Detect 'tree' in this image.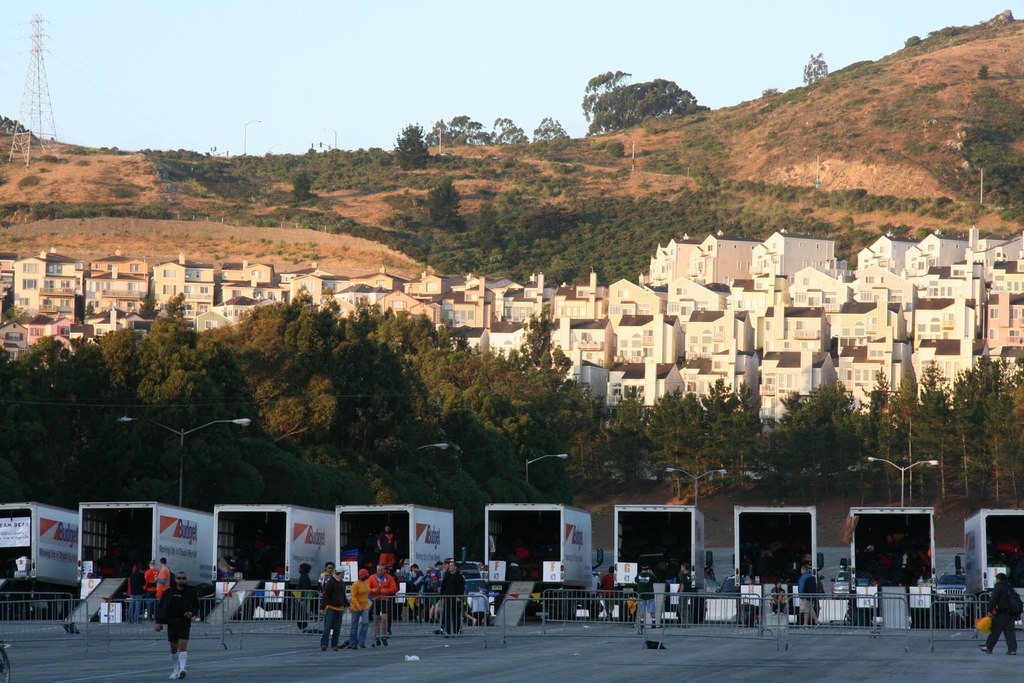
Detection: left=799, top=52, right=829, bottom=84.
